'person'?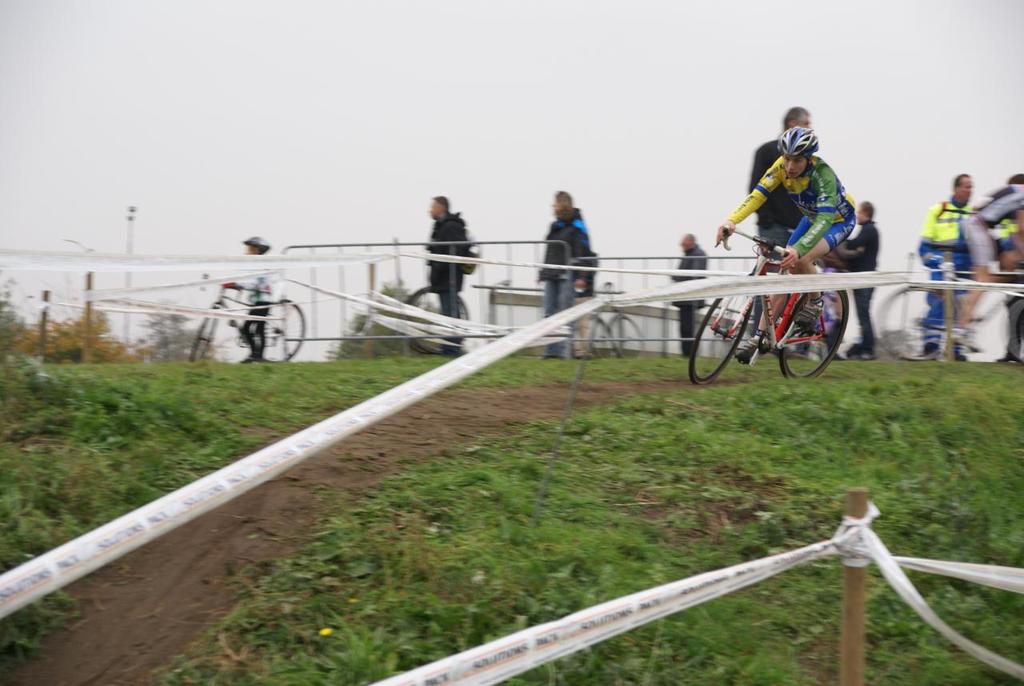
{"left": 410, "top": 184, "right": 472, "bottom": 311}
